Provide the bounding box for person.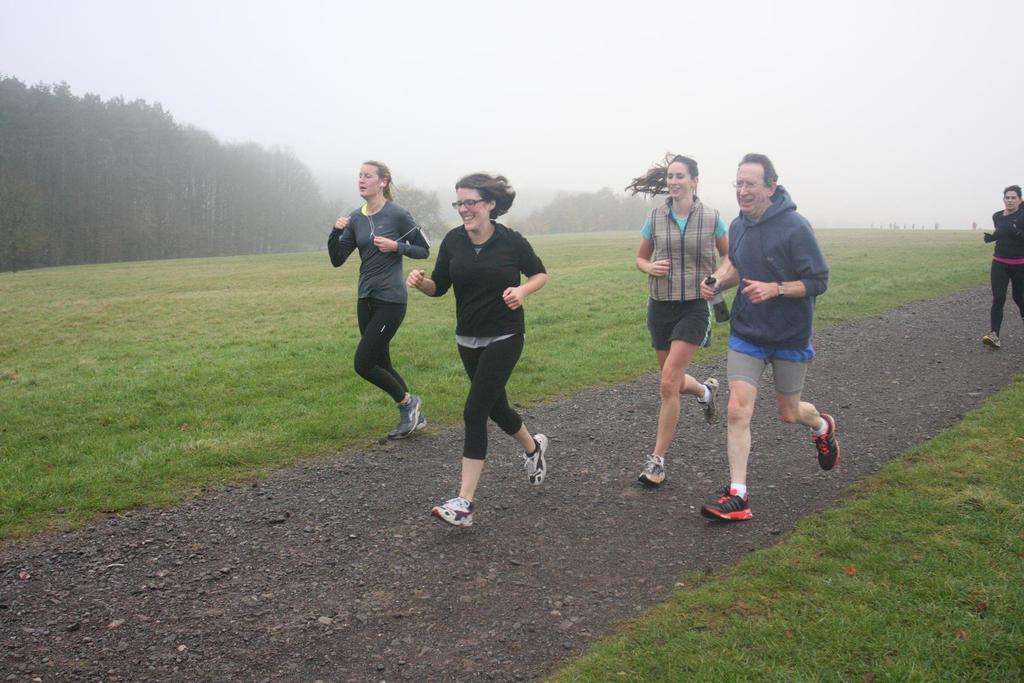
BBox(698, 154, 835, 520).
